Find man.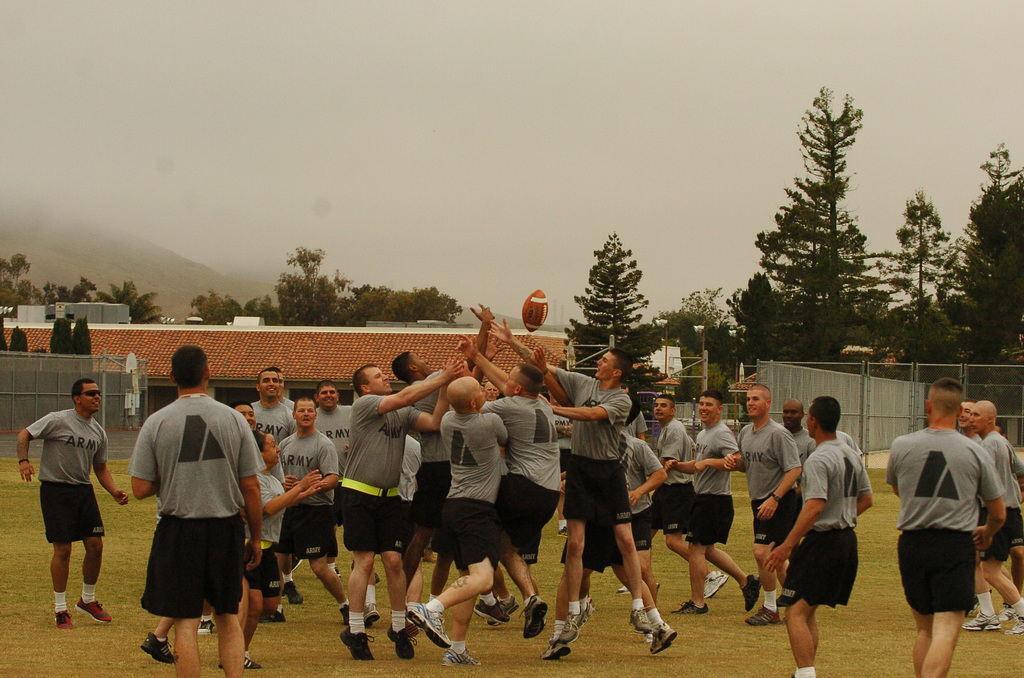
x1=251 y1=360 x2=298 y2=437.
